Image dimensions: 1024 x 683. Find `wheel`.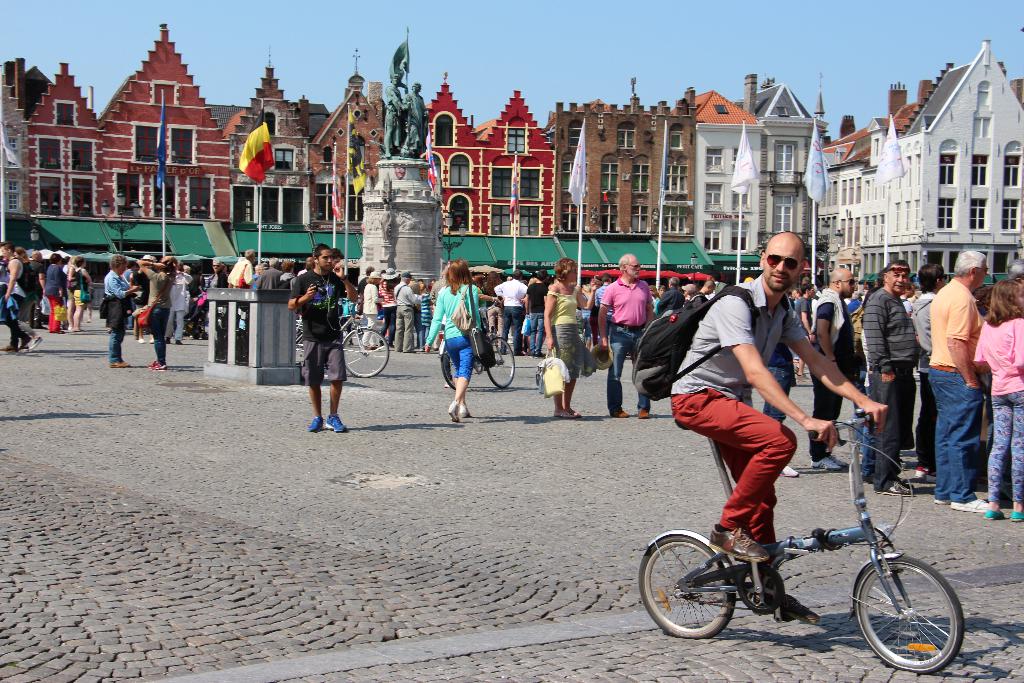
874 566 963 673.
